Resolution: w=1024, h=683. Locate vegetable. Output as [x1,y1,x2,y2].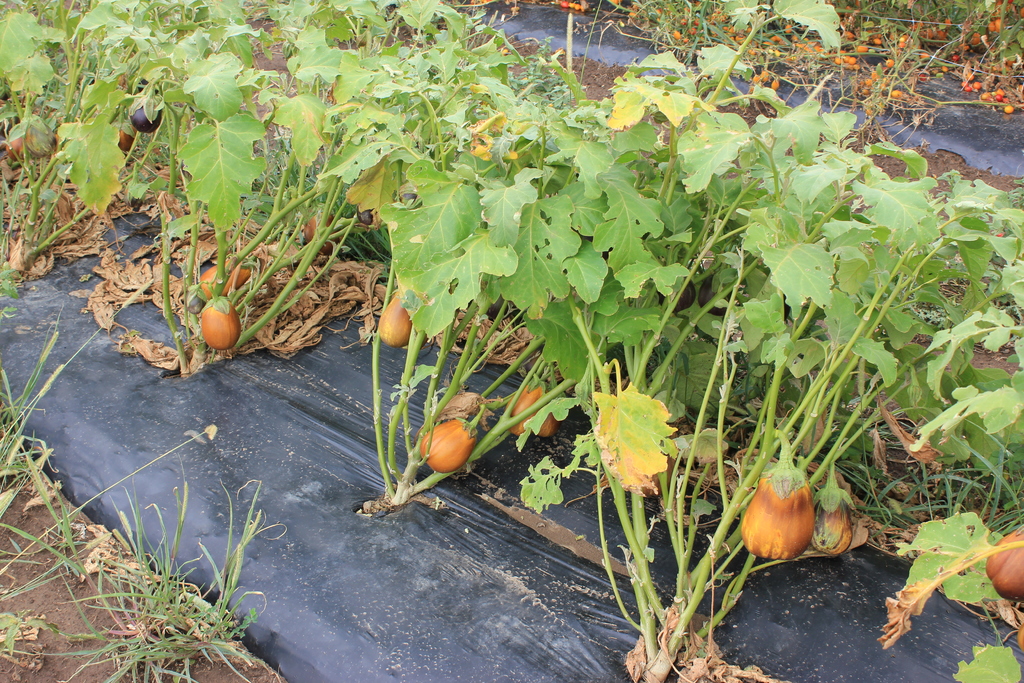
[111,120,141,150].
